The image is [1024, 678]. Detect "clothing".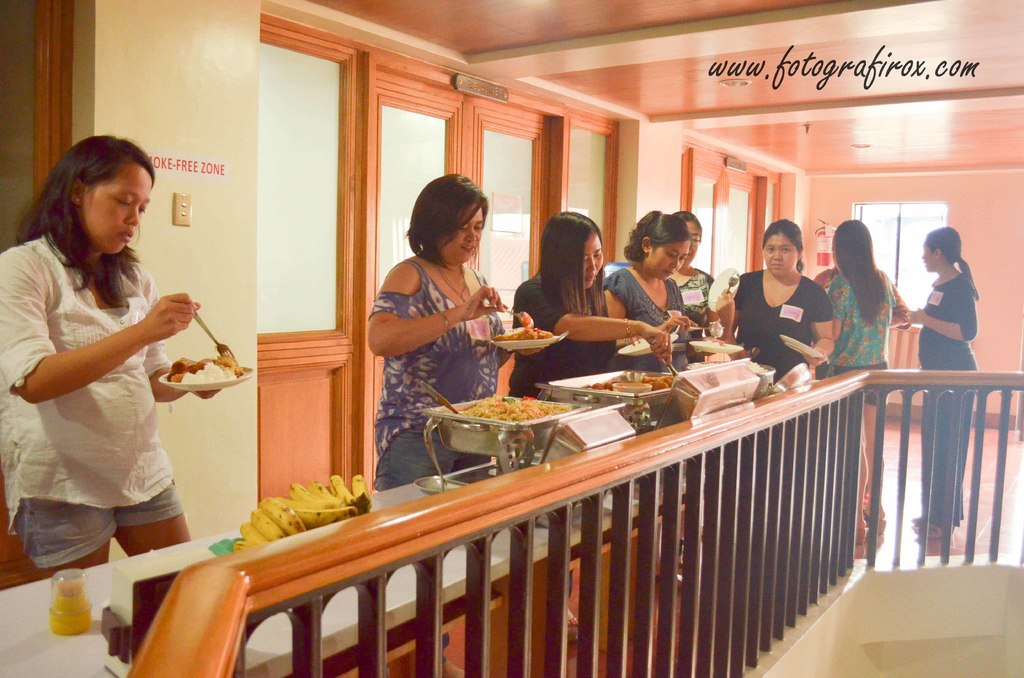
Detection: (827, 264, 895, 410).
